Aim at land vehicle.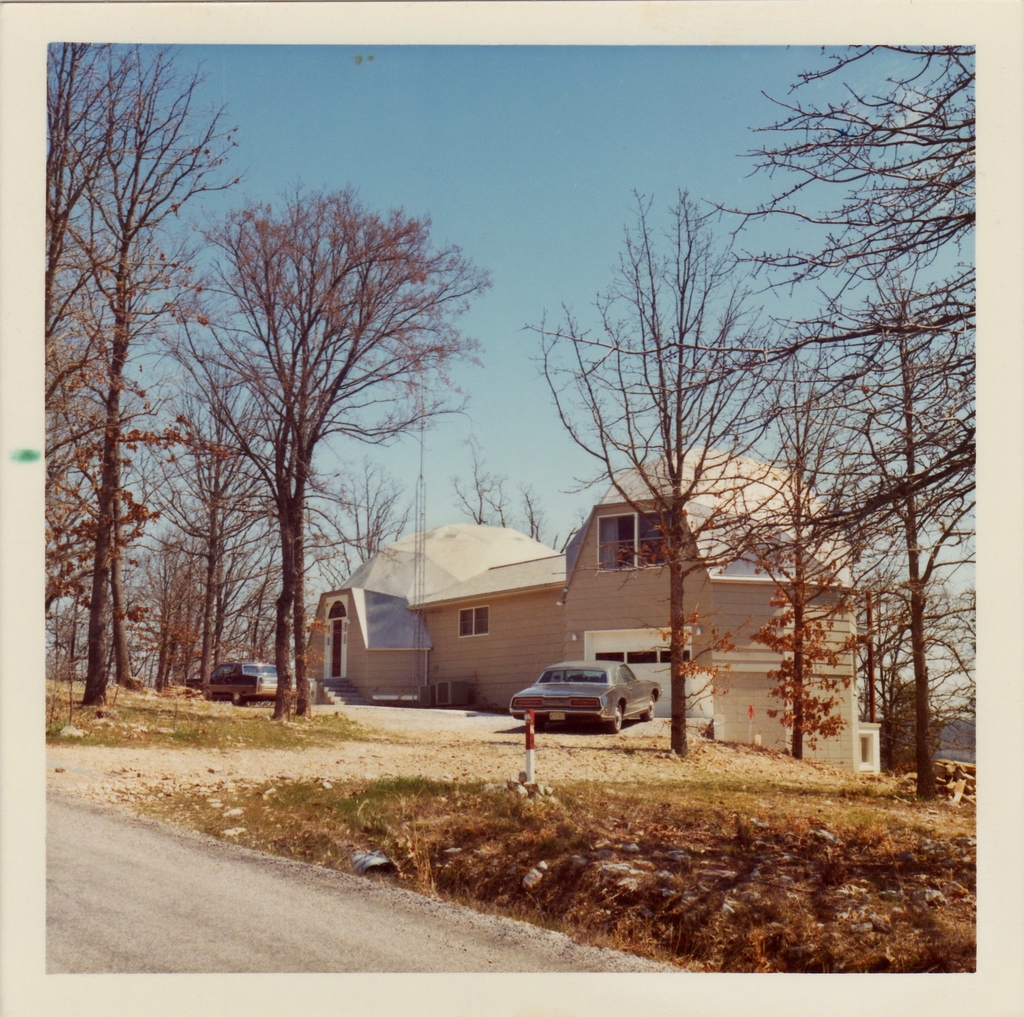
Aimed at 499 659 662 731.
